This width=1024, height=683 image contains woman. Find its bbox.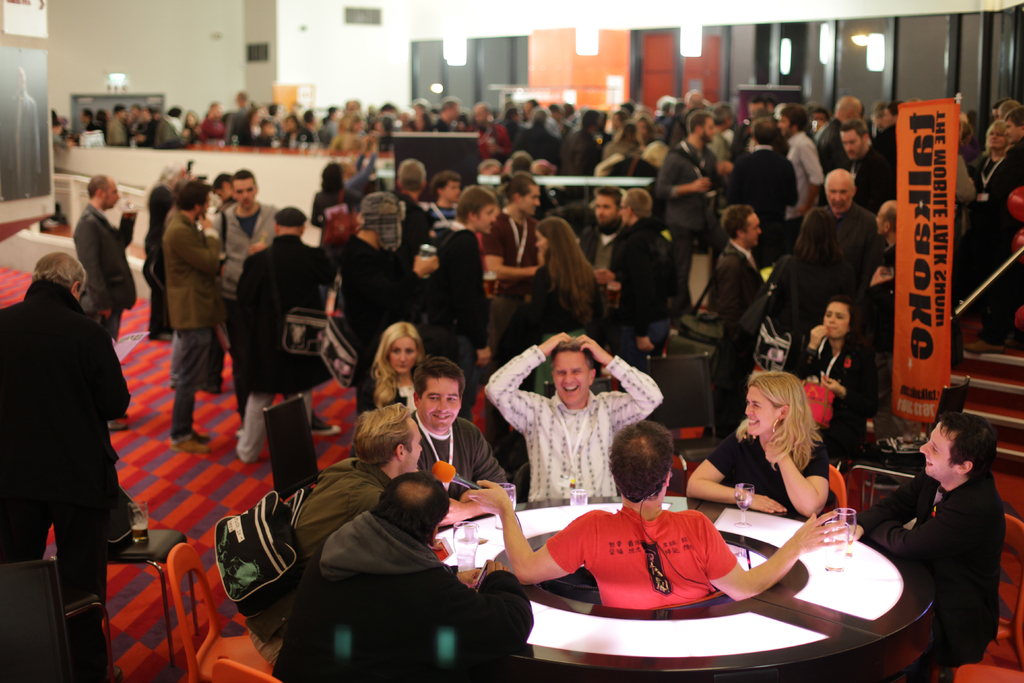
select_region(522, 217, 619, 397).
